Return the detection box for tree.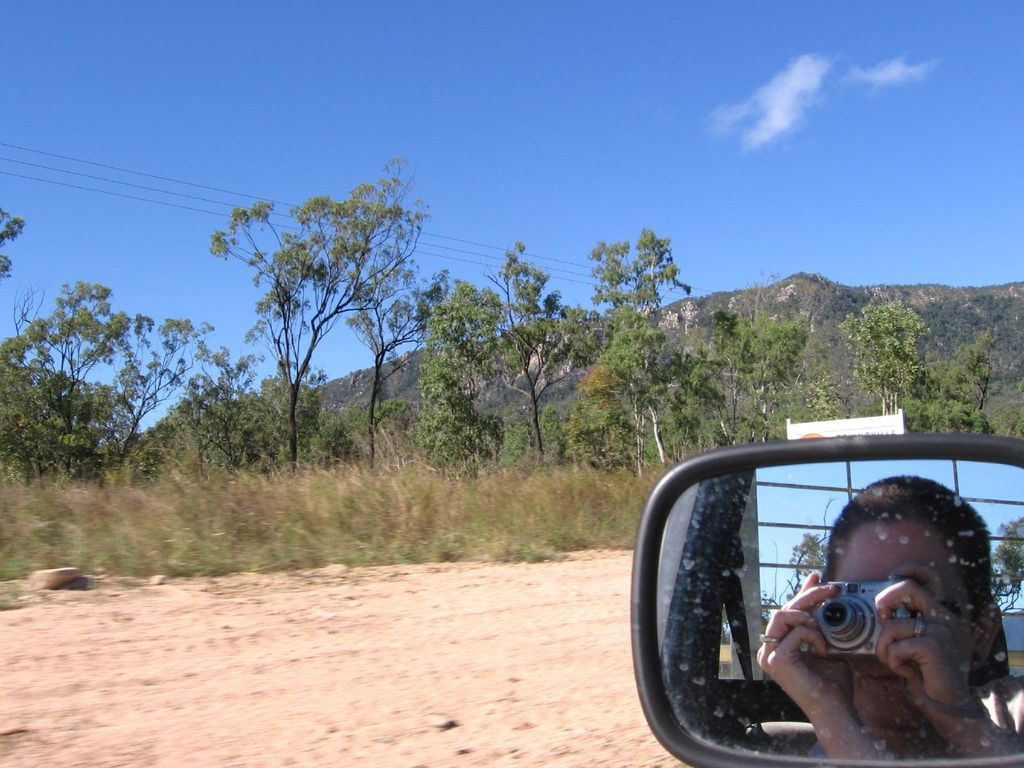
left=93, top=318, right=212, bottom=485.
